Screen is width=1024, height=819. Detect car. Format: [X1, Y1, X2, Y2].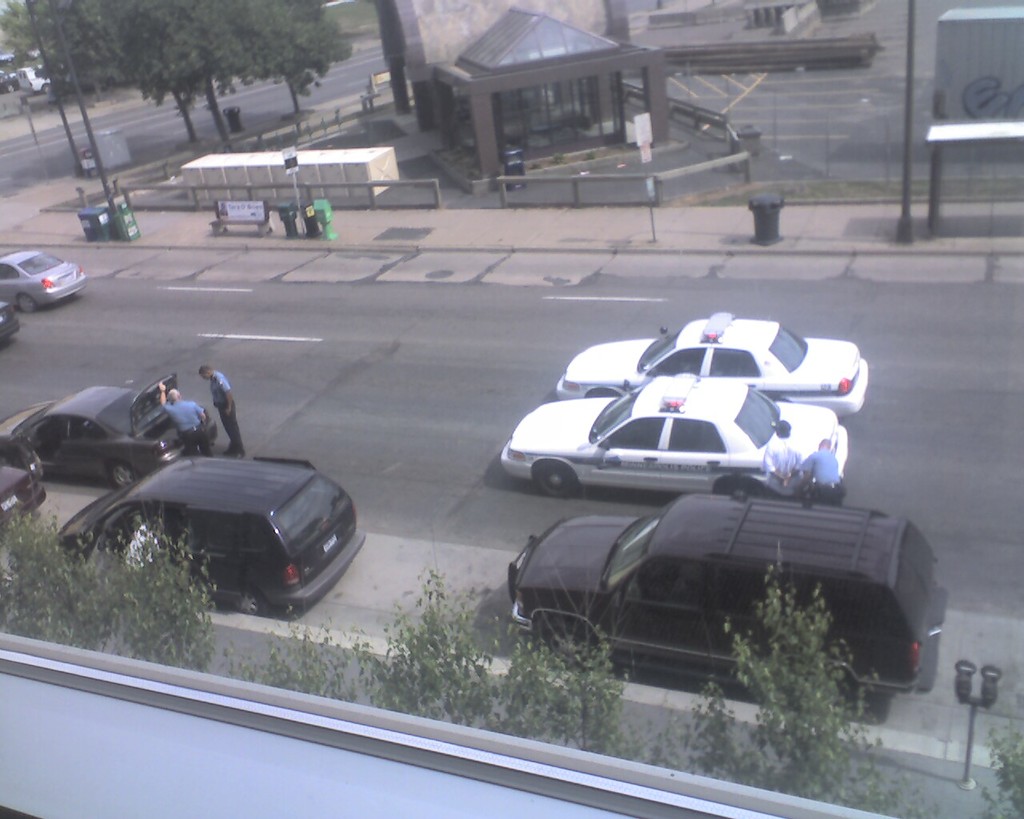
[555, 310, 870, 420].
